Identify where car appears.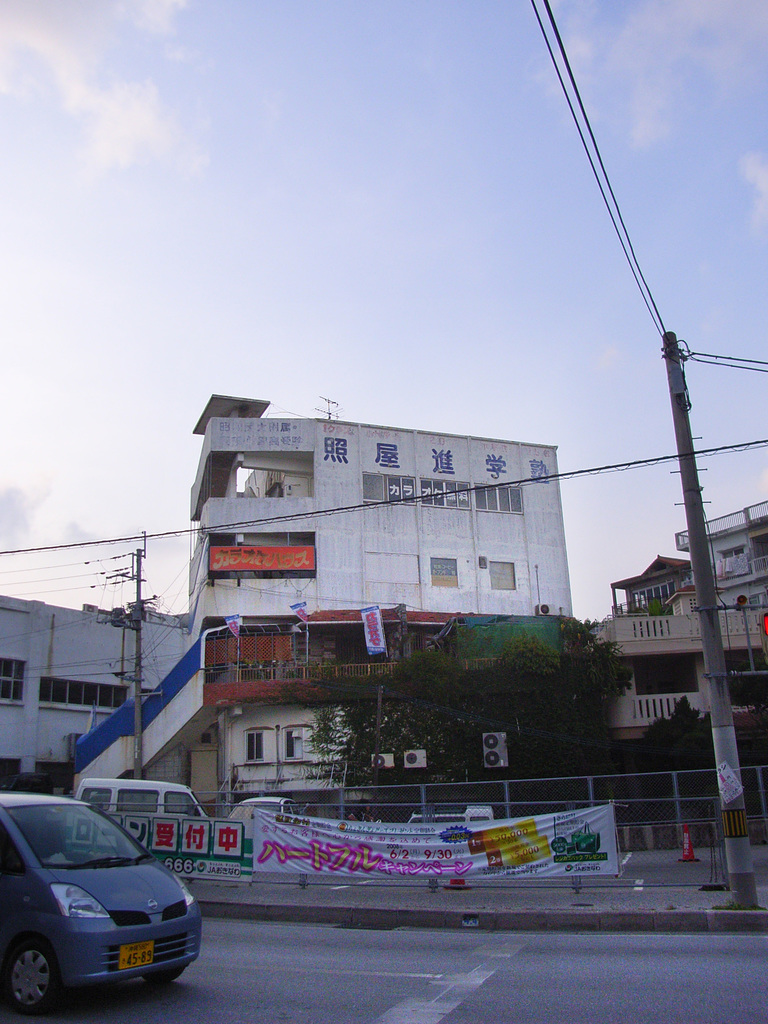
Appears at detection(0, 796, 192, 1005).
